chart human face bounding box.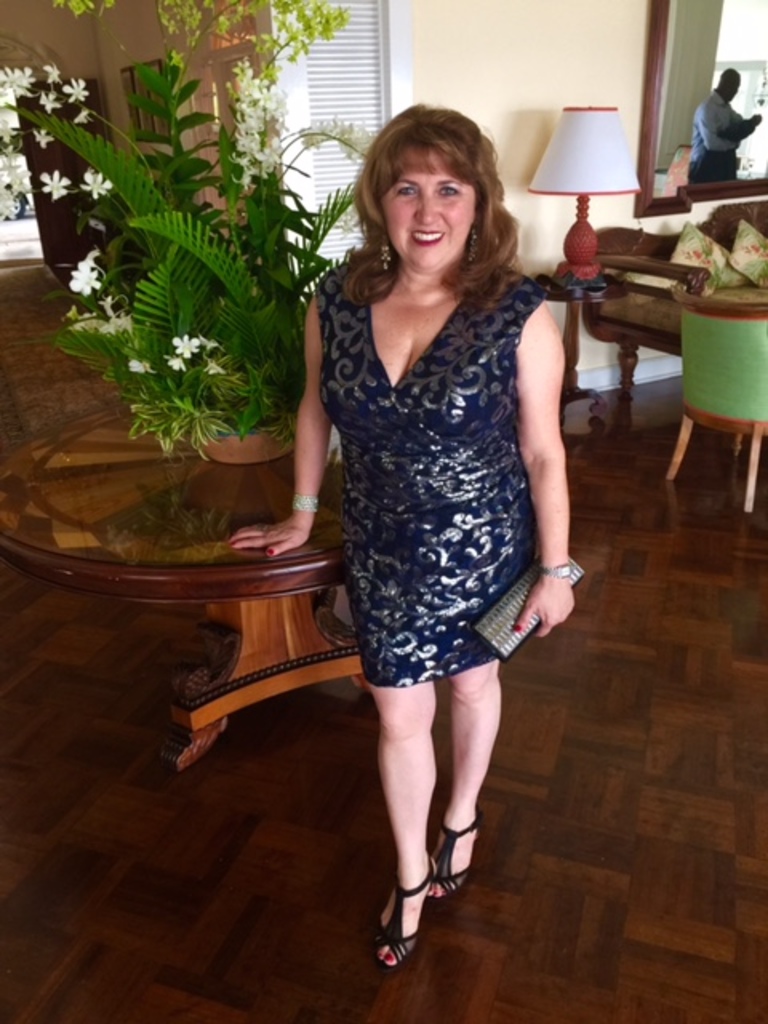
Charted: rect(725, 75, 739, 99).
